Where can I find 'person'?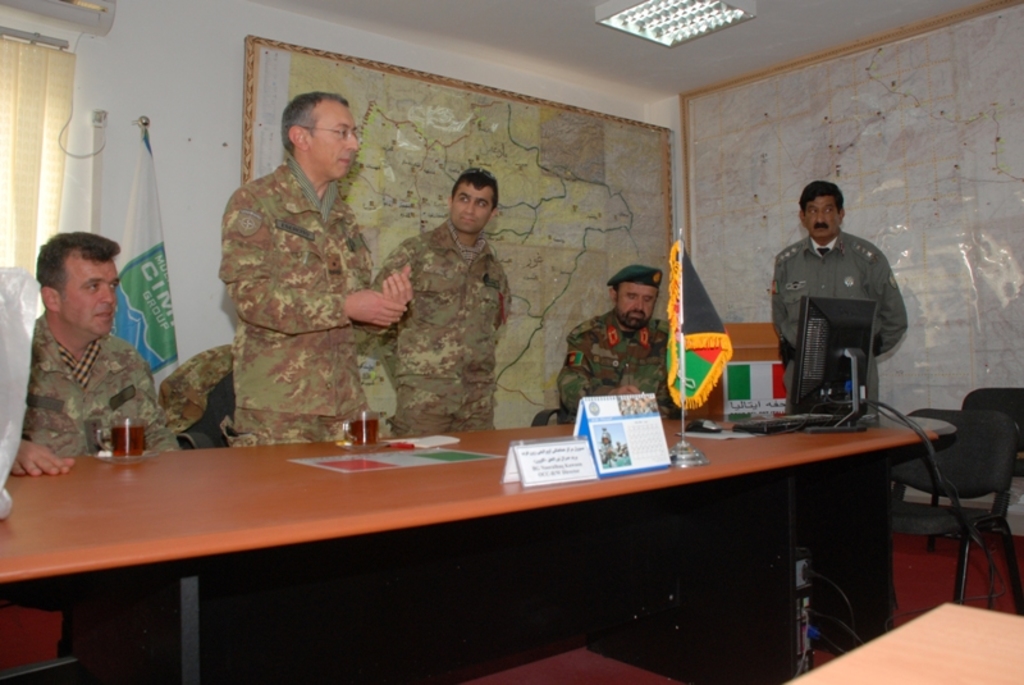
You can find it at 220:93:408:451.
